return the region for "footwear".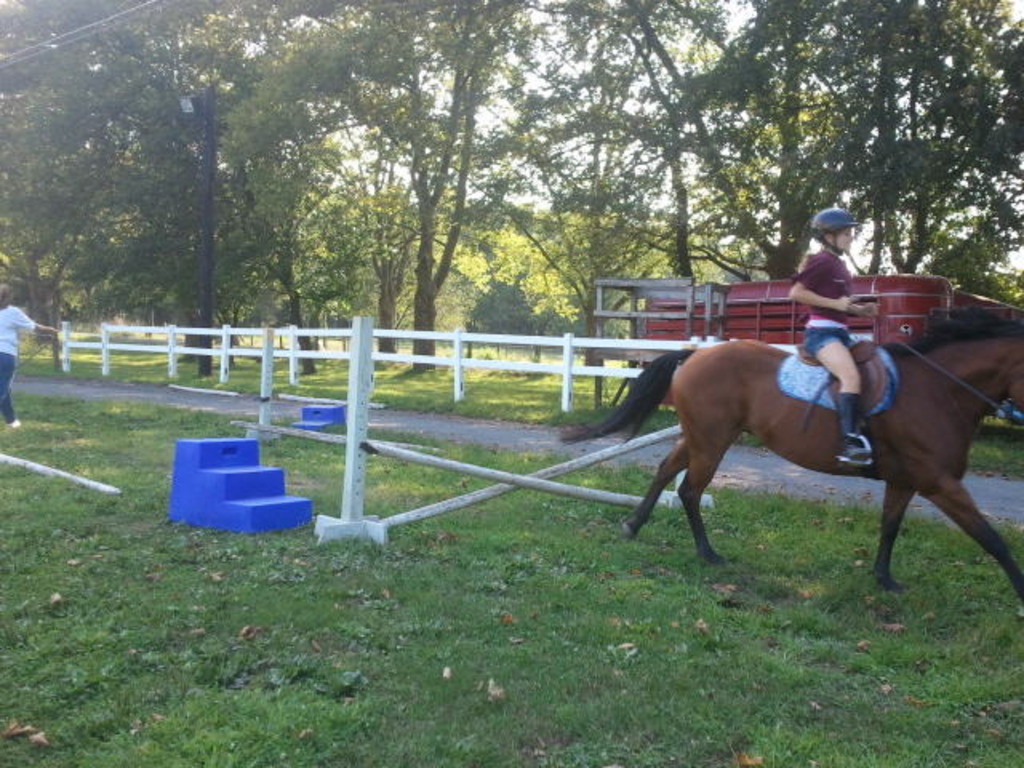
x1=5 y1=416 x2=24 y2=427.
